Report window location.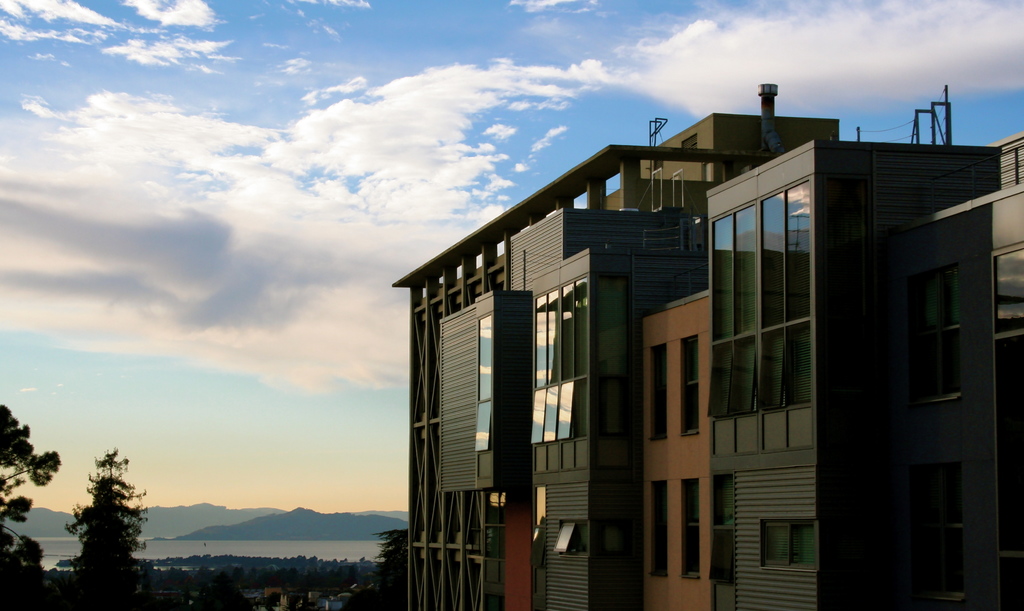
Report: (left=678, top=334, right=701, bottom=436).
